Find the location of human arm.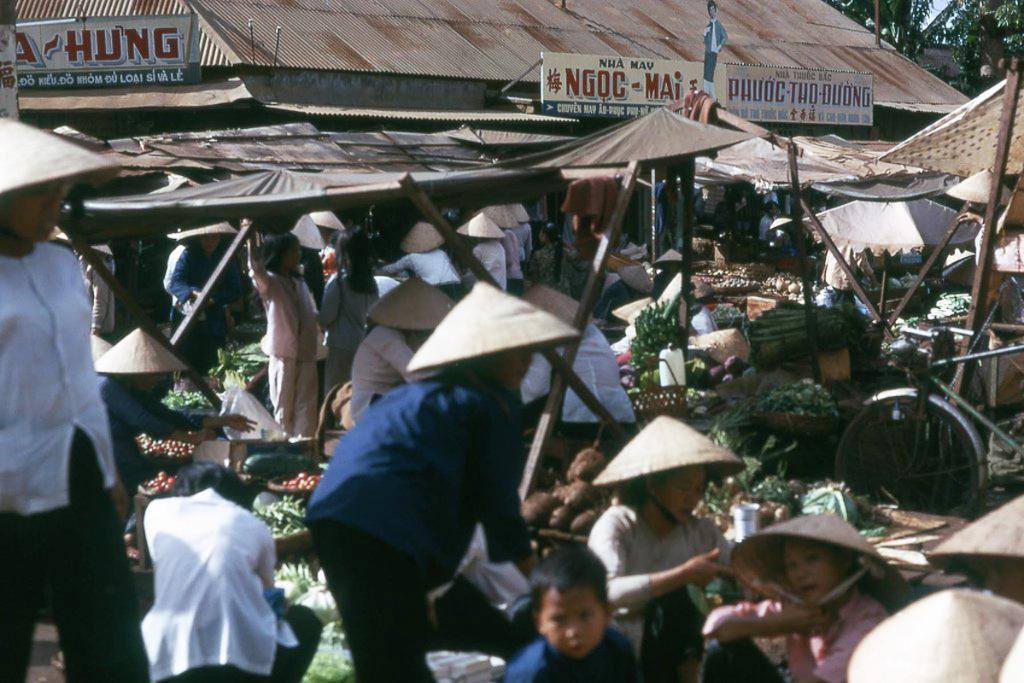
Location: box=[240, 215, 280, 294].
